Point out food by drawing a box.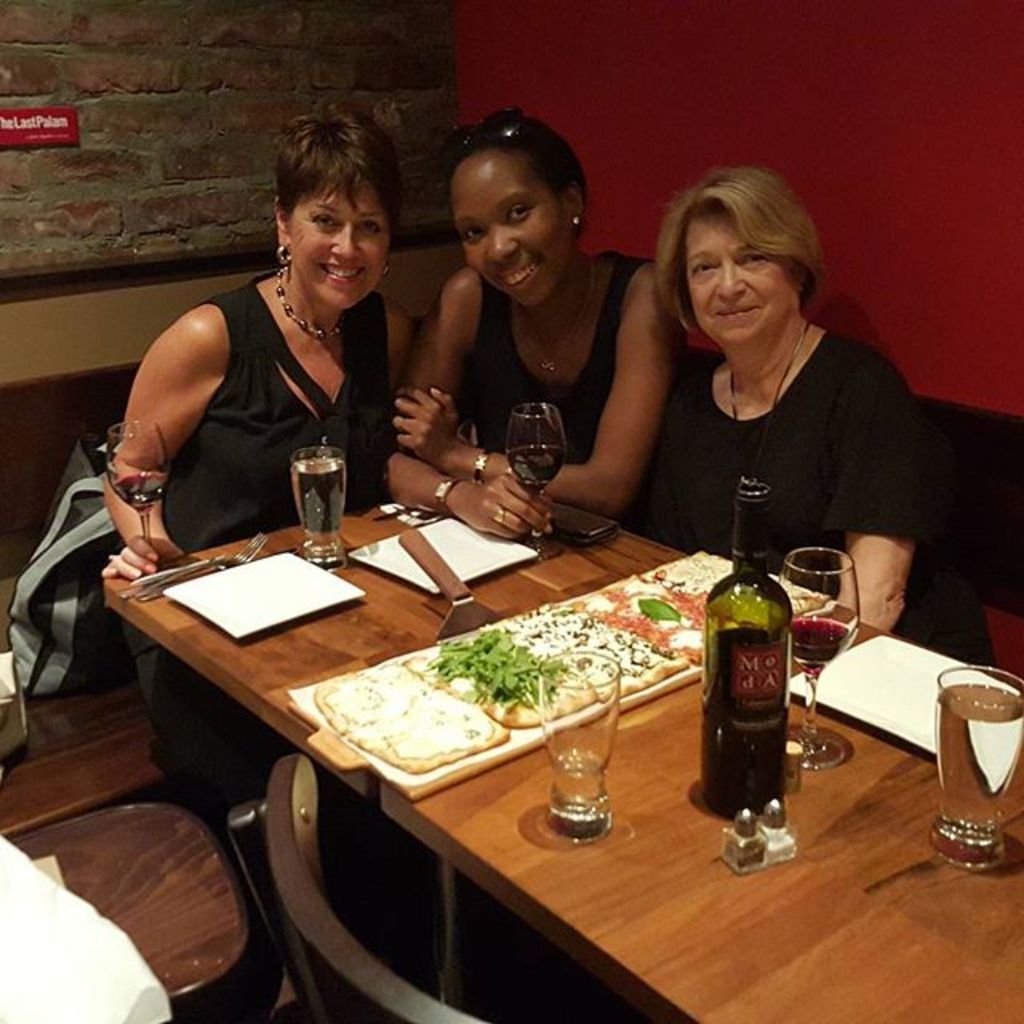
detection(306, 666, 507, 774).
